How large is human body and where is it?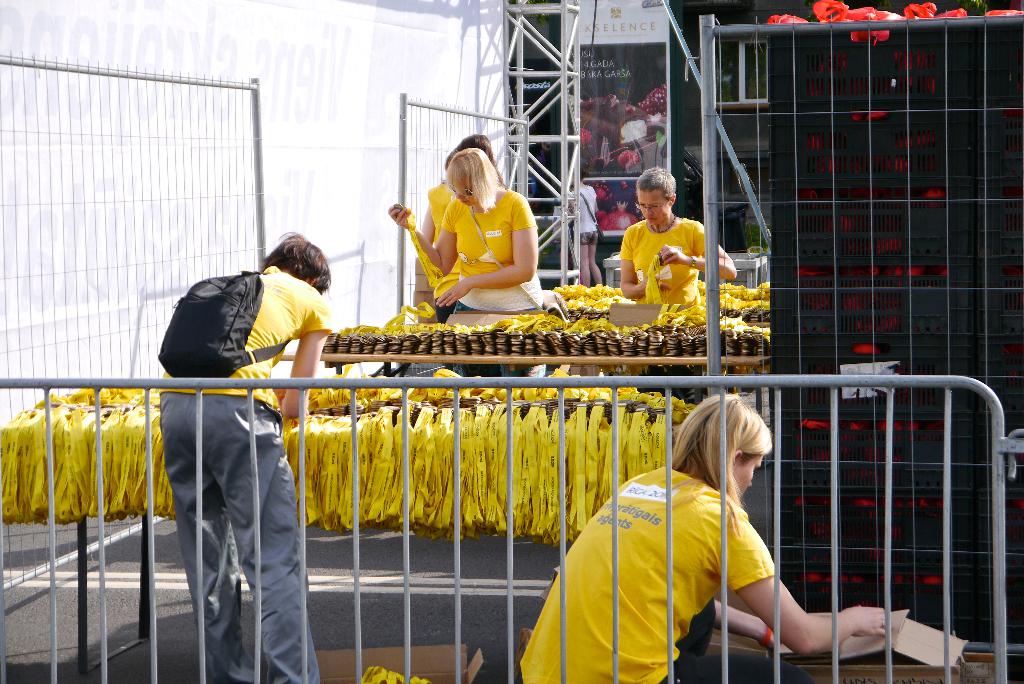
Bounding box: 513,460,906,683.
